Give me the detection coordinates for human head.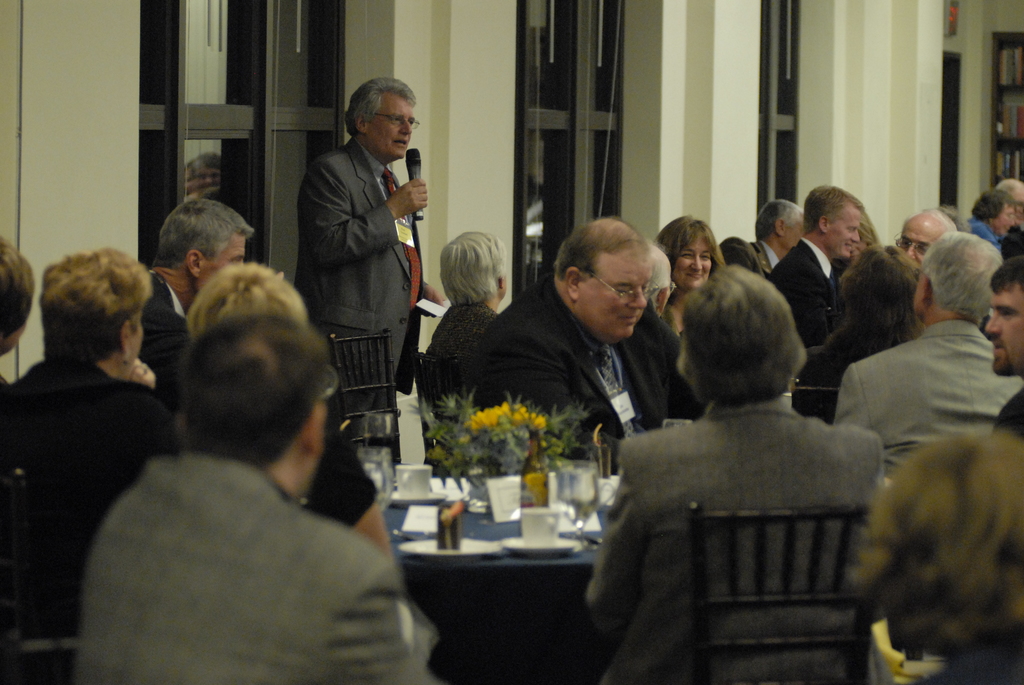
(x1=968, y1=186, x2=1018, y2=232).
